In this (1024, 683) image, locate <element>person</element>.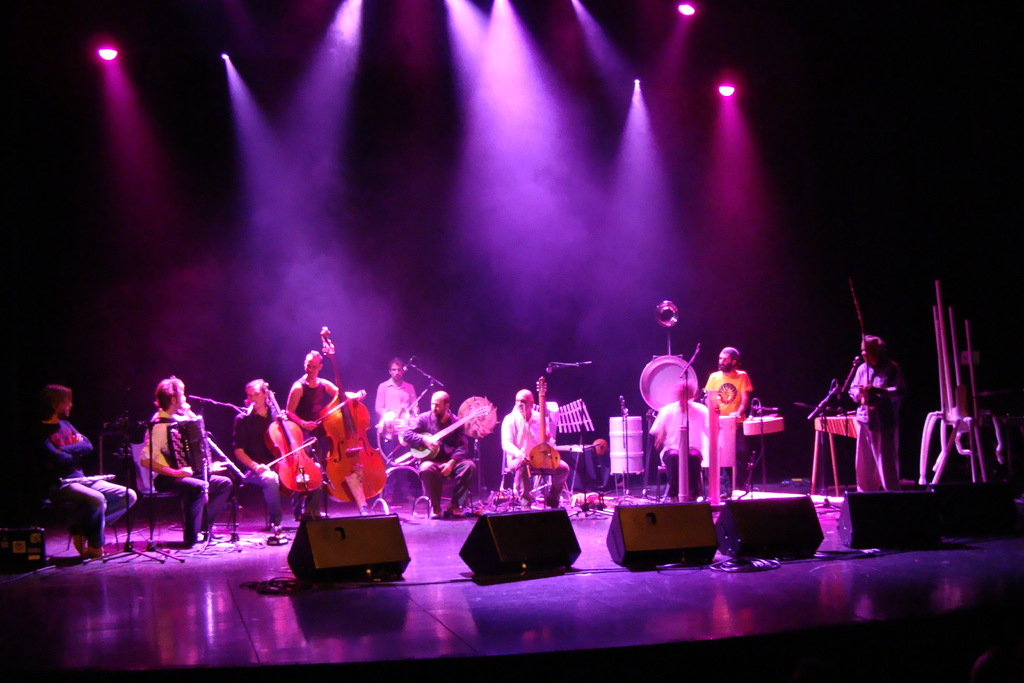
Bounding box: (x1=140, y1=381, x2=236, y2=535).
